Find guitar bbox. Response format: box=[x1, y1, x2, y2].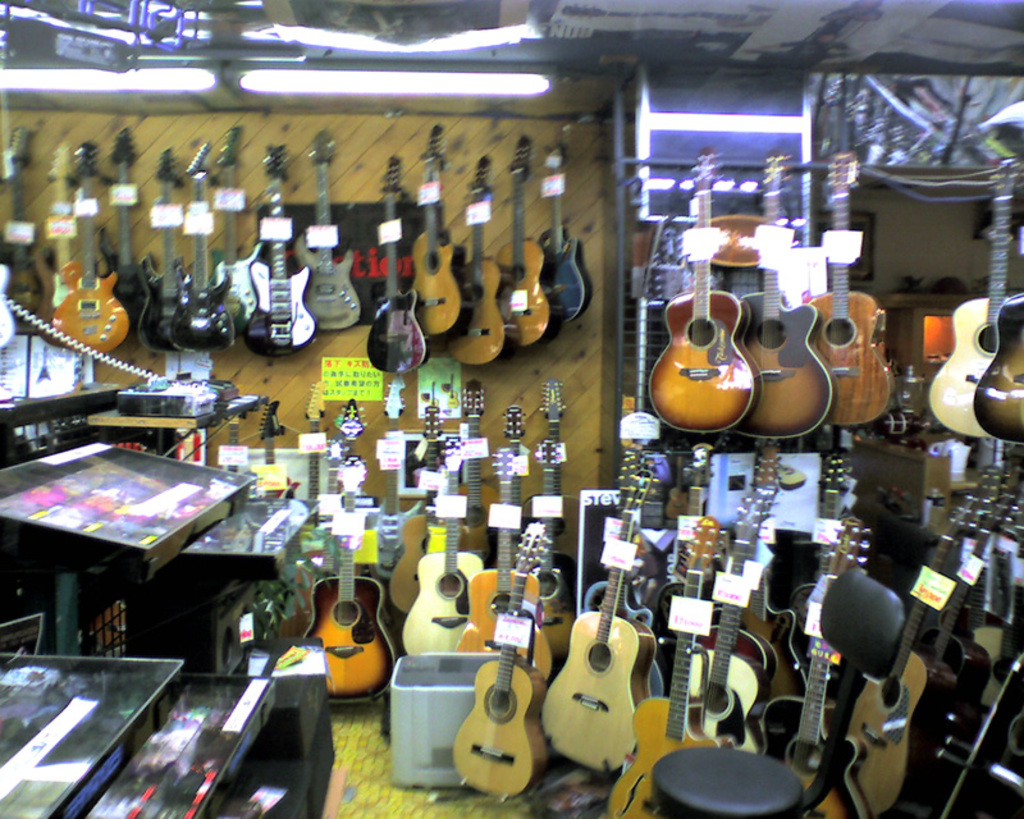
box=[166, 132, 228, 347].
